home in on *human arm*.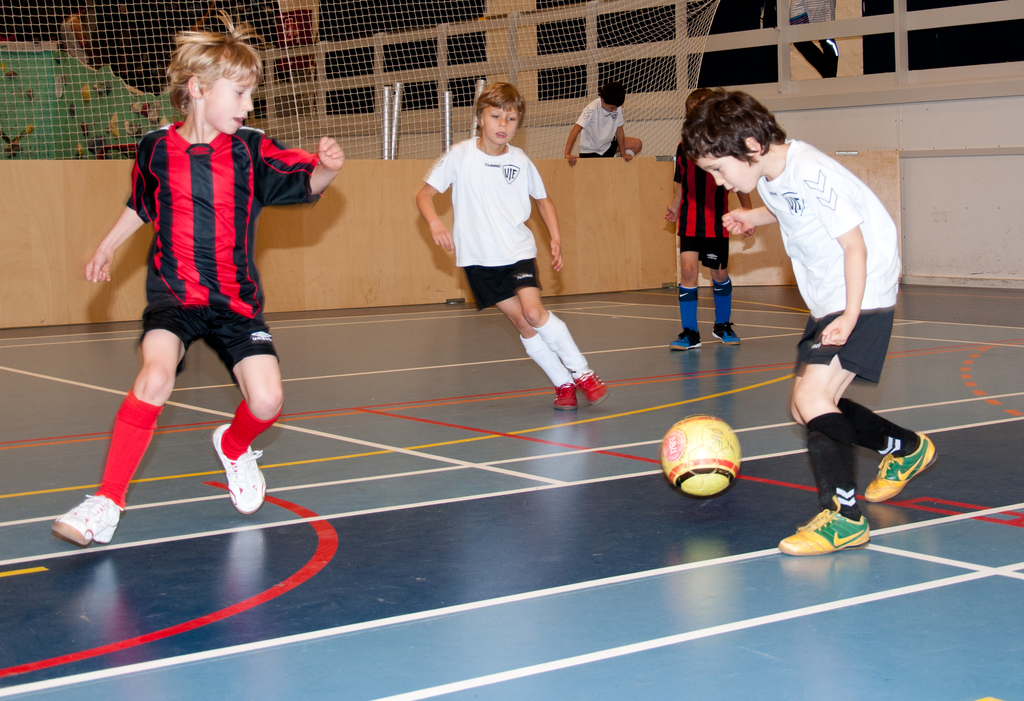
Homed in at <bbox>808, 176, 870, 346</bbox>.
